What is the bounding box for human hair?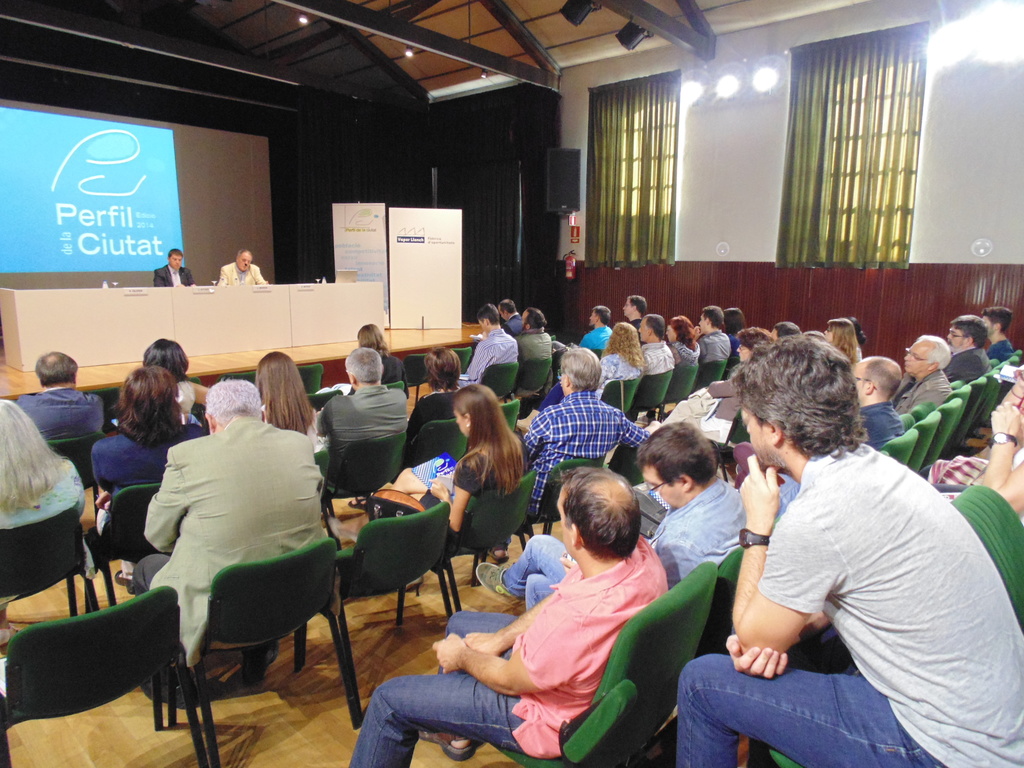
<bbox>454, 383, 524, 499</bbox>.
